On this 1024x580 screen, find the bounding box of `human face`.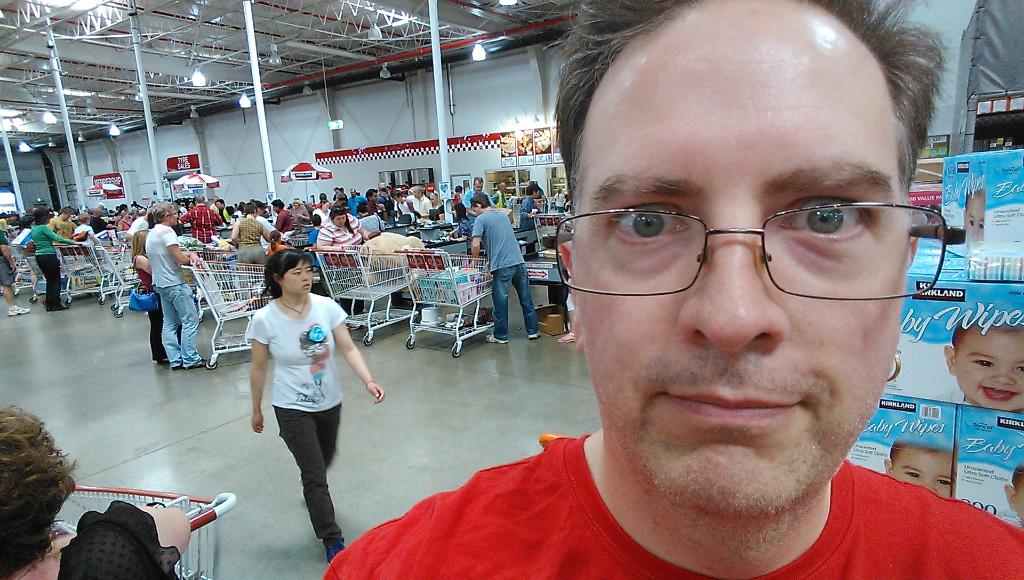
Bounding box: <region>392, 195, 401, 202</region>.
